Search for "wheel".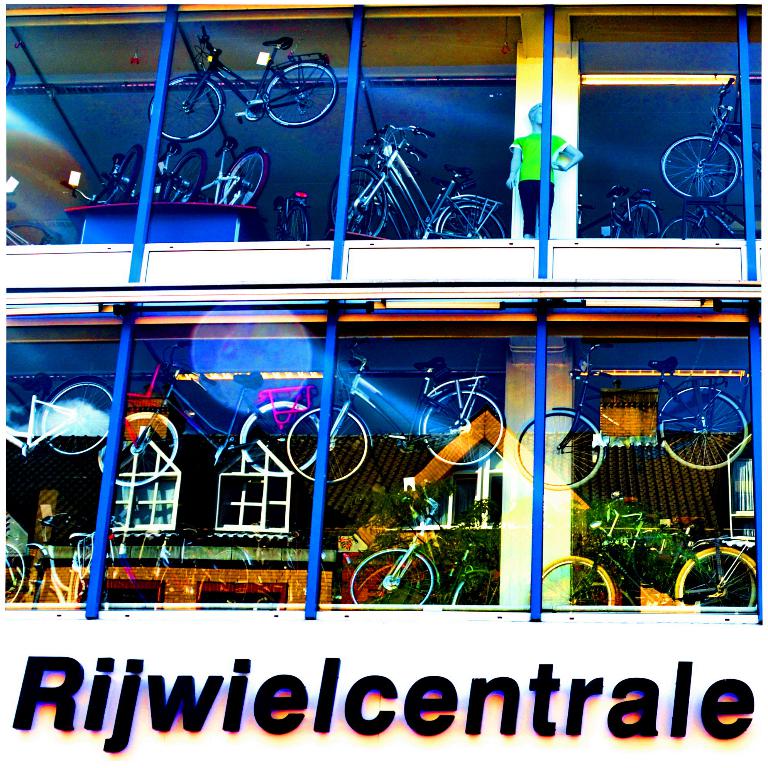
Found at (656, 387, 753, 473).
